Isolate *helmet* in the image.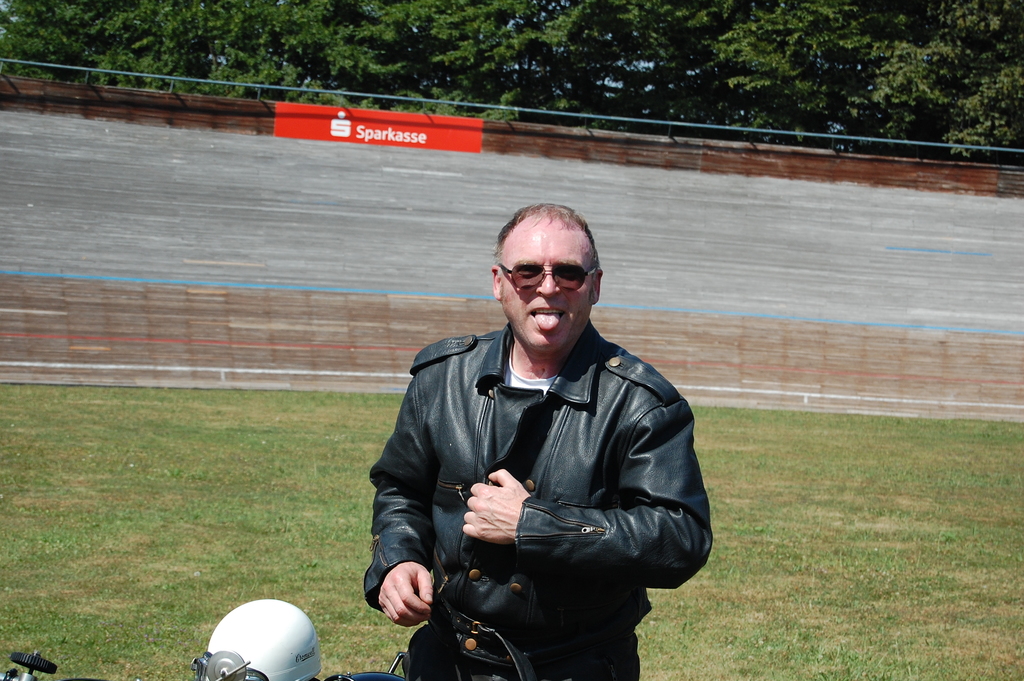
Isolated region: detection(202, 598, 328, 680).
